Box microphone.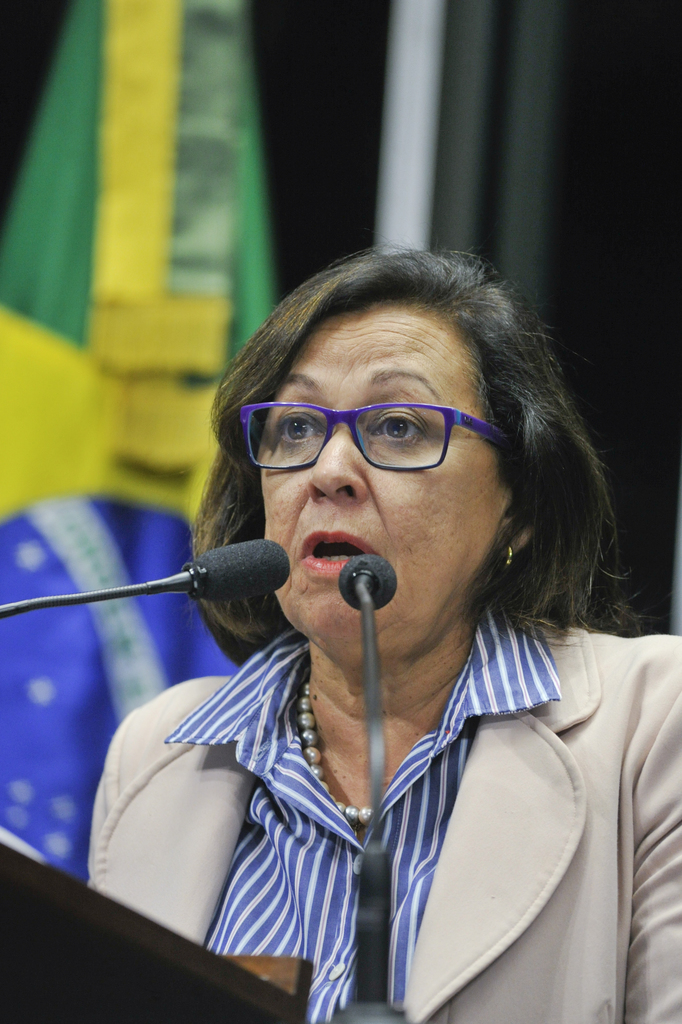
x1=333 y1=555 x2=400 y2=608.
